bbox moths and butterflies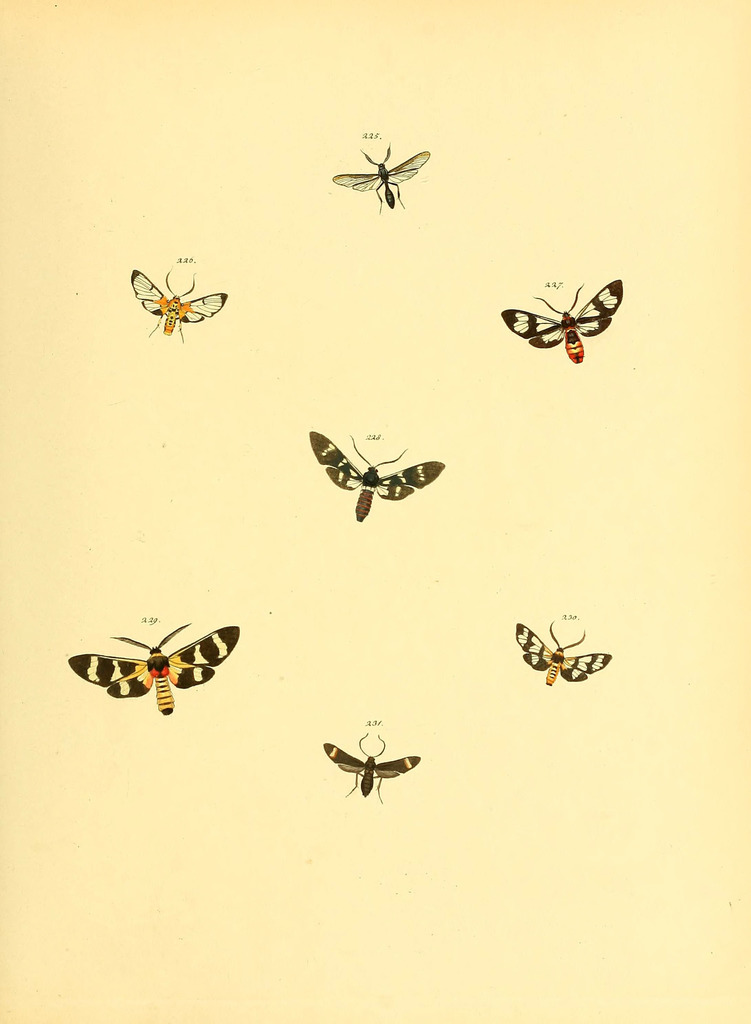
left=66, top=622, right=245, bottom=719
